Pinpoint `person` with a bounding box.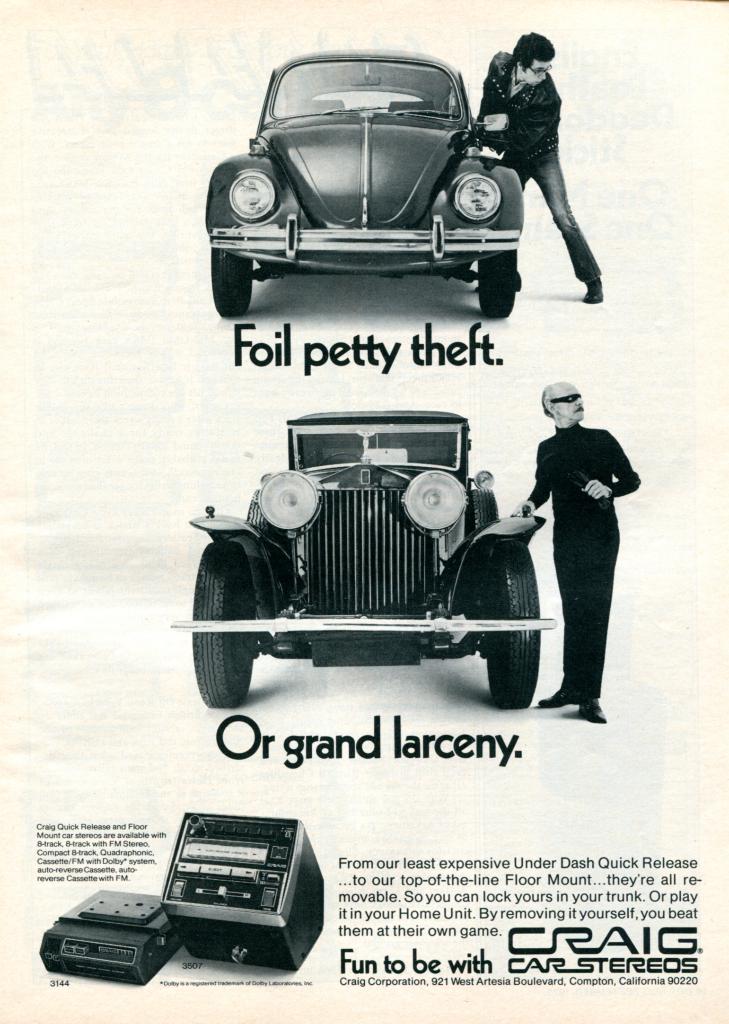
510:379:635:729.
